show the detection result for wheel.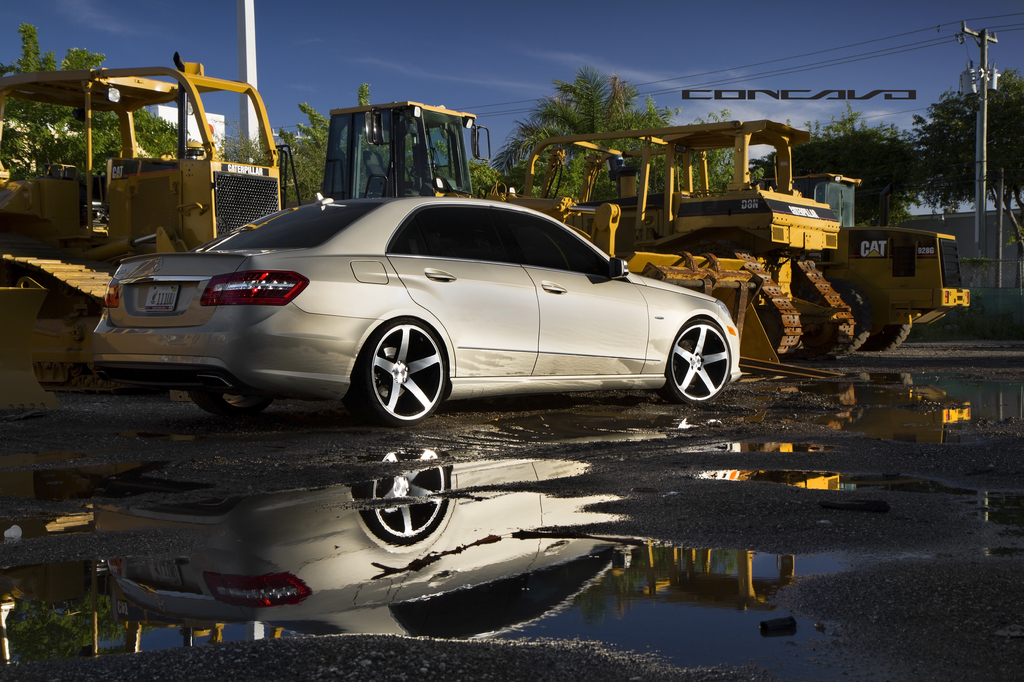
831,206,841,216.
